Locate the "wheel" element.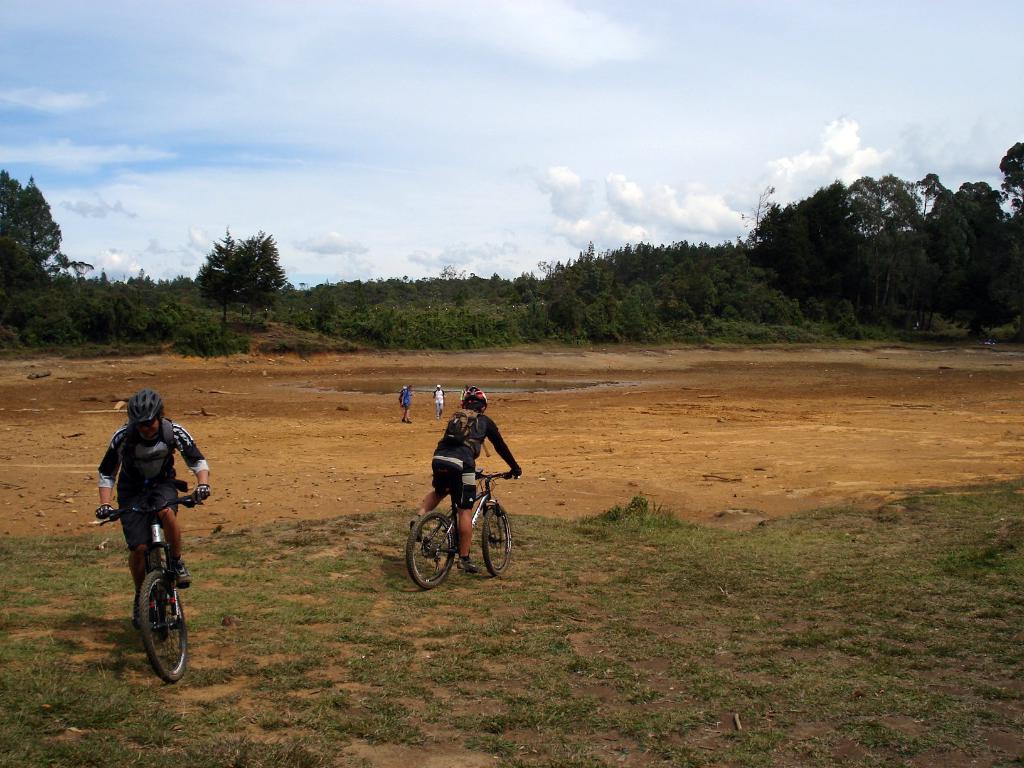
Element bbox: l=136, t=571, r=189, b=684.
